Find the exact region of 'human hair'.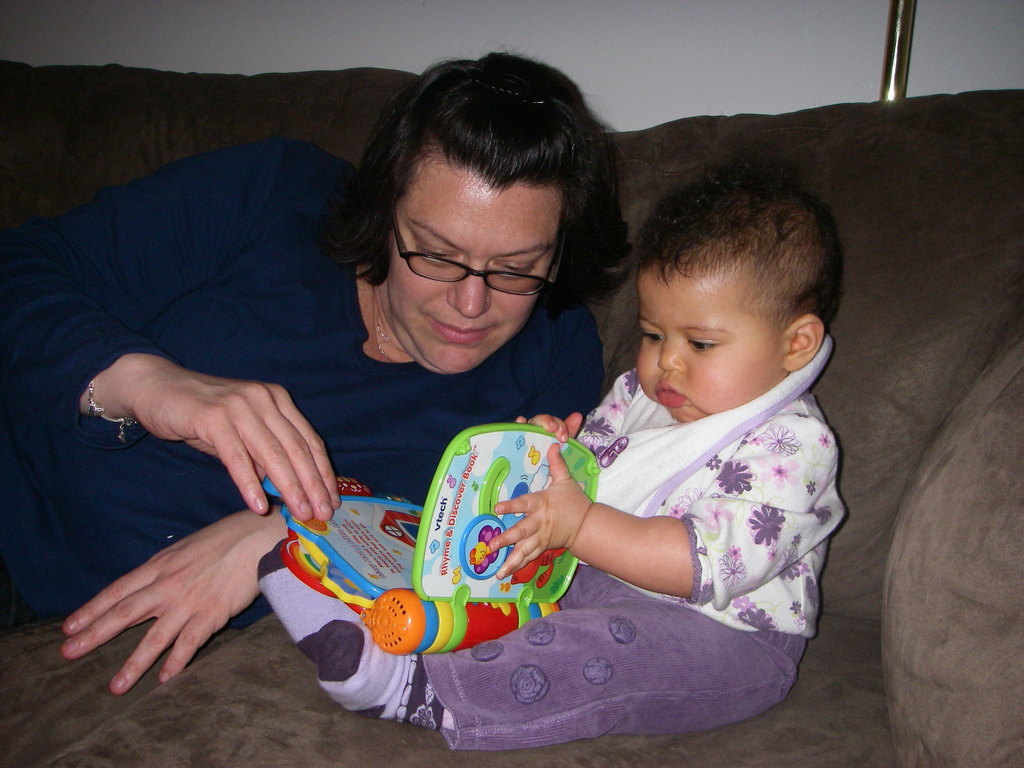
Exact region: l=360, t=31, r=628, b=374.
